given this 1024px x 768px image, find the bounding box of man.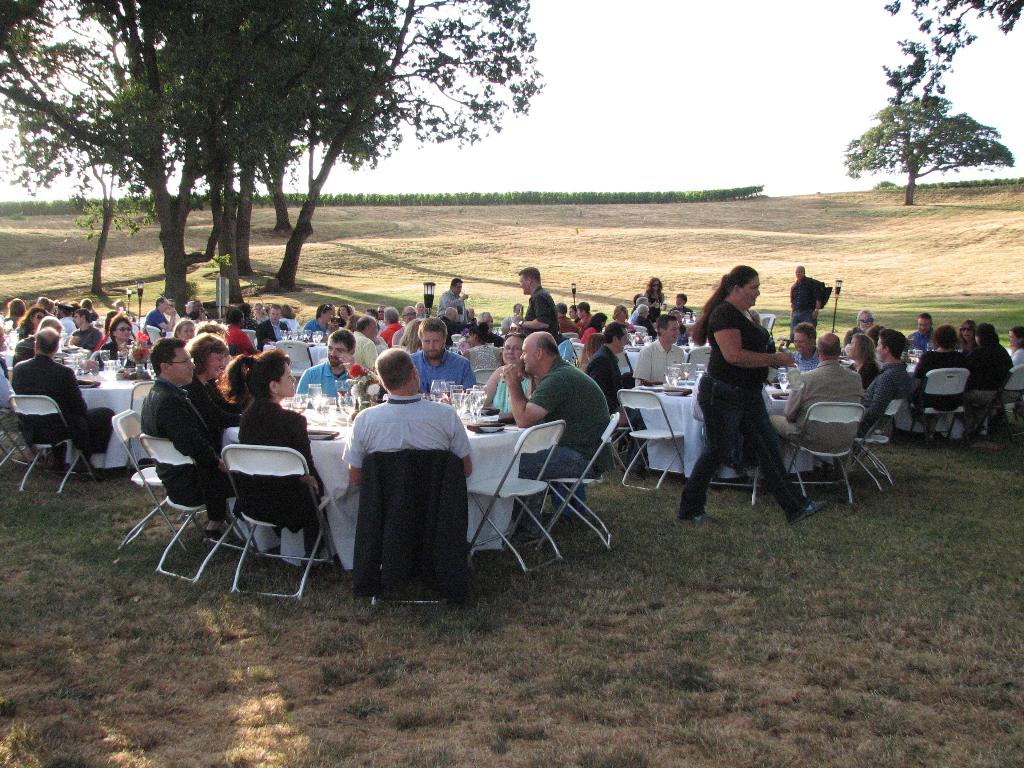
<region>390, 306, 418, 344</region>.
